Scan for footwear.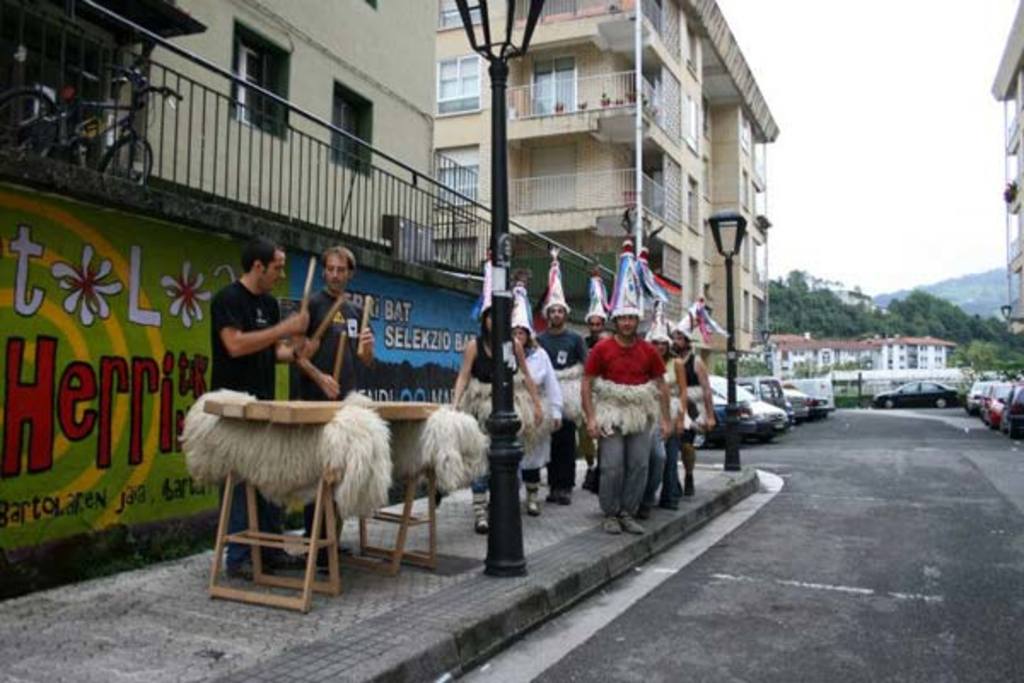
Scan result: left=683, top=478, right=693, bottom=492.
